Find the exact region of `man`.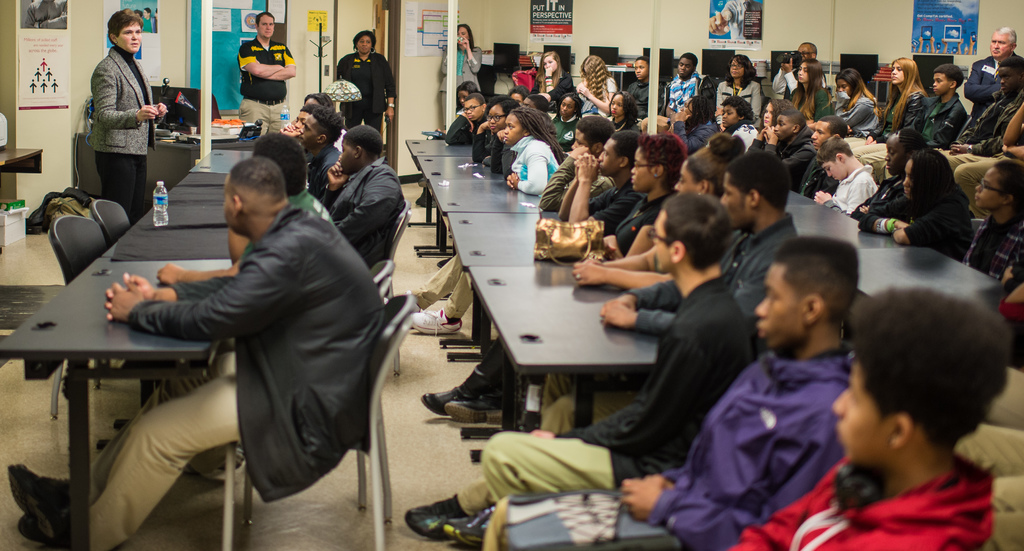
Exact region: [x1=666, y1=52, x2=700, y2=119].
